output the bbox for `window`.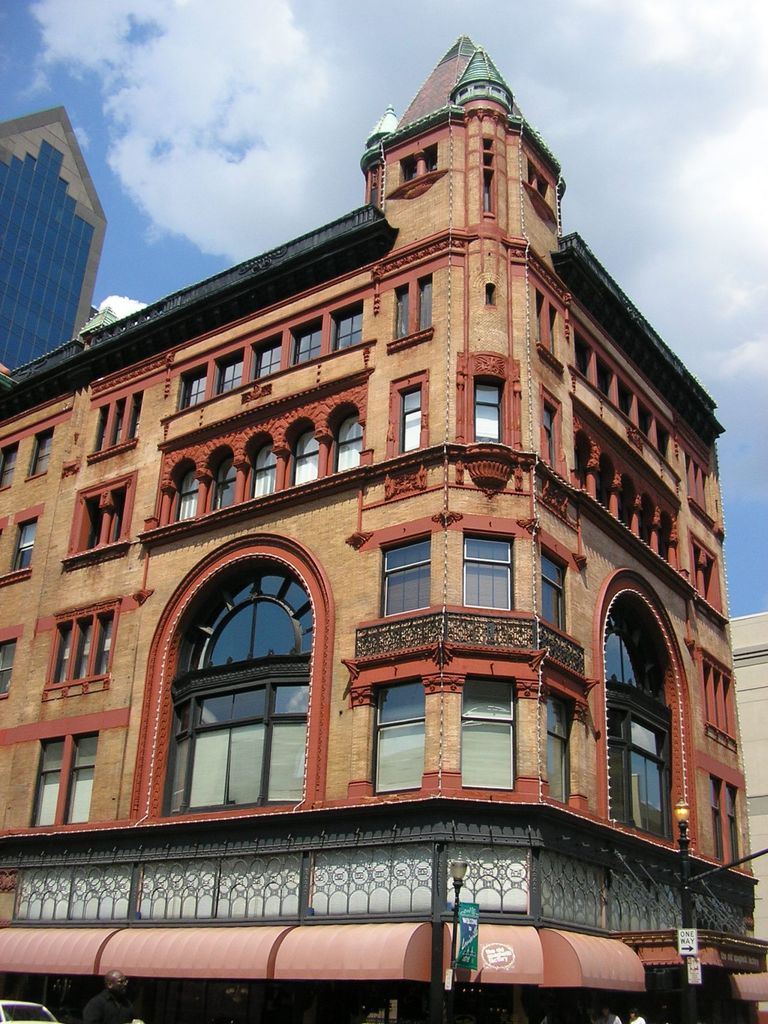
[686,445,714,526].
